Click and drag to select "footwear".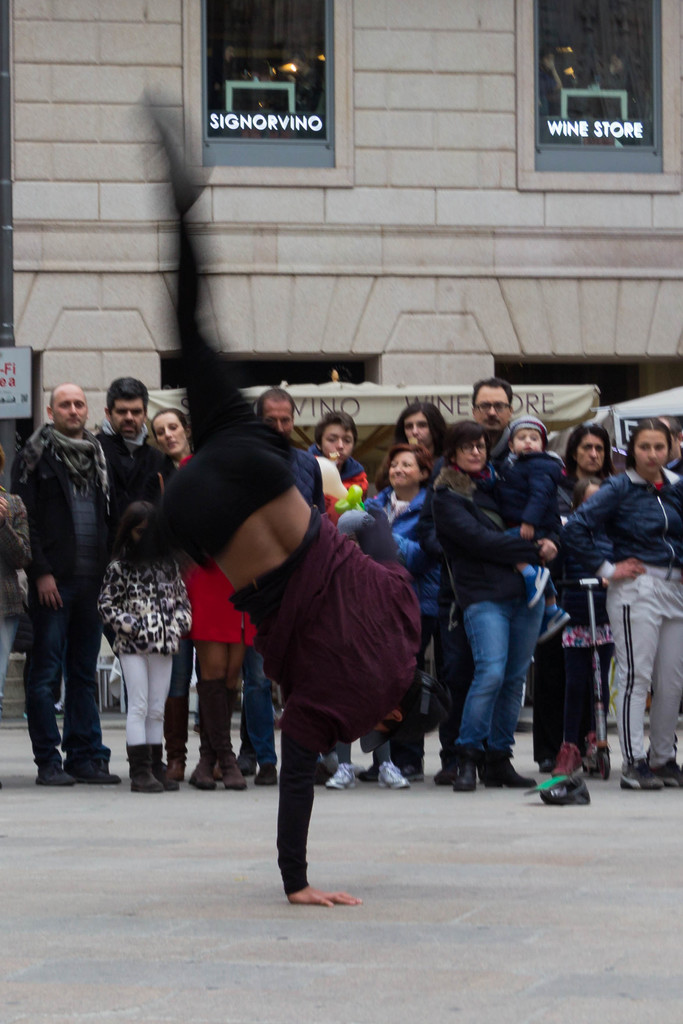
Selection: 122, 745, 170, 792.
